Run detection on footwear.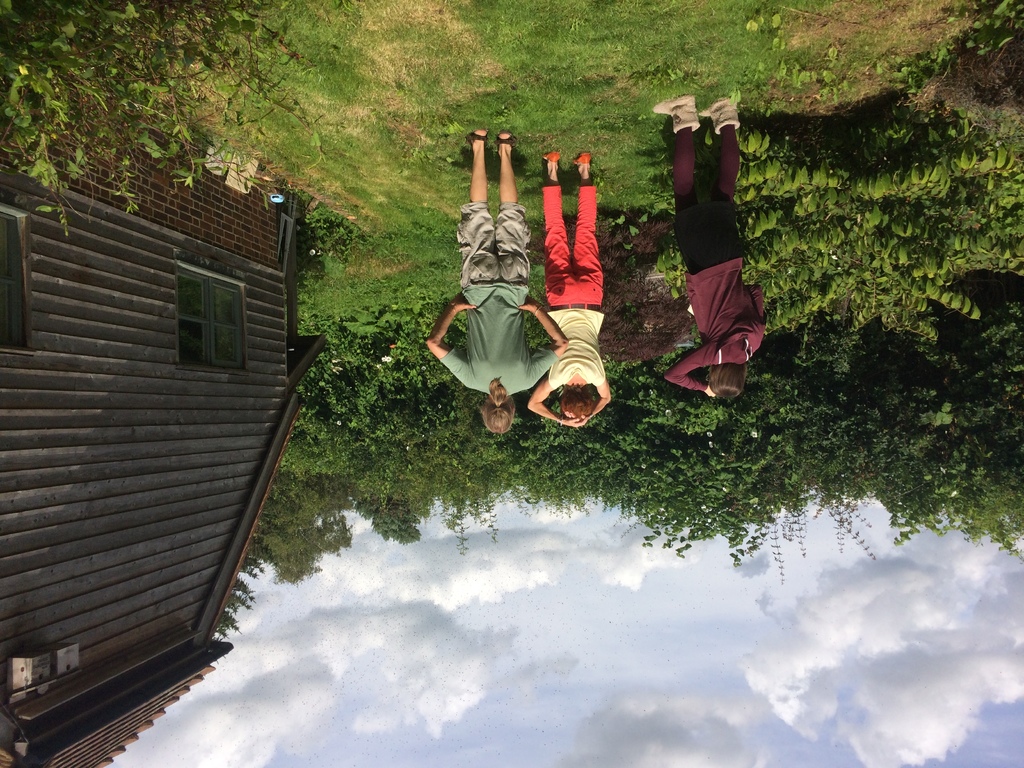
Result: x1=494 y1=131 x2=515 y2=147.
